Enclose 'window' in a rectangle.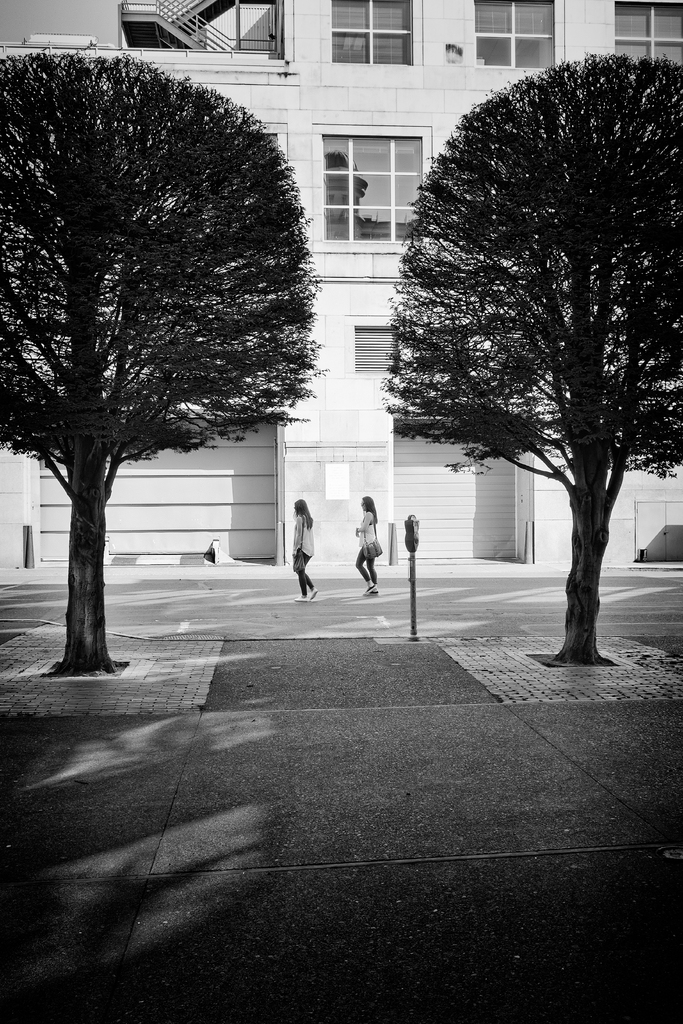
<region>313, 120, 436, 242</region>.
